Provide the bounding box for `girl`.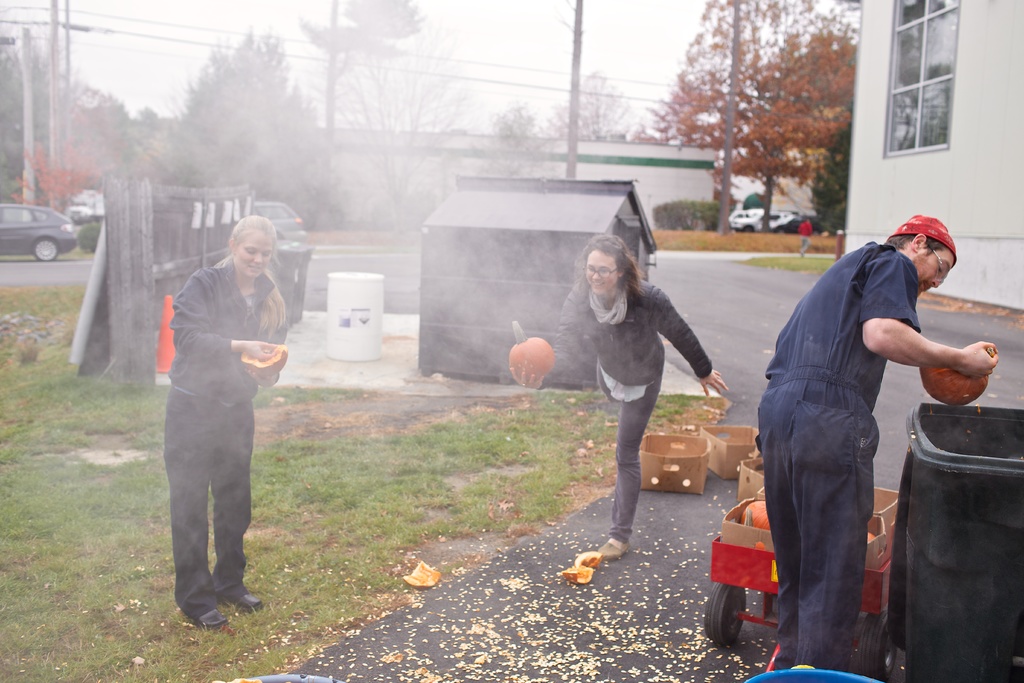
(x1=510, y1=231, x2=731, y2=556).
